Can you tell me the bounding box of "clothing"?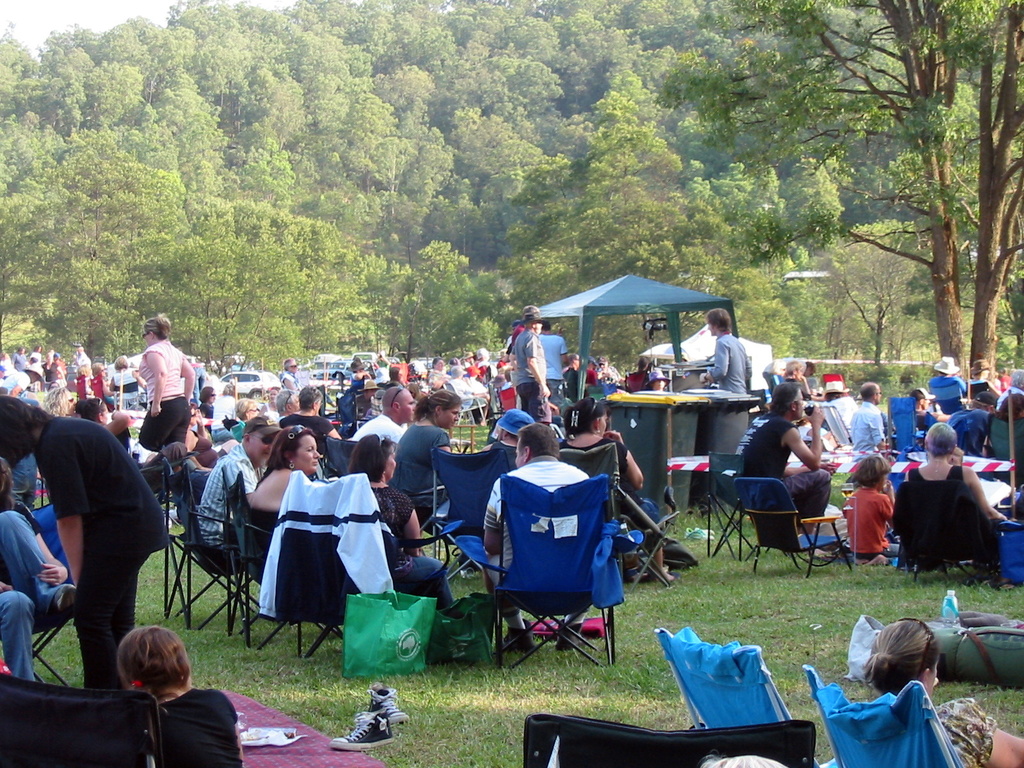
box(229, 414, 246, 438).
